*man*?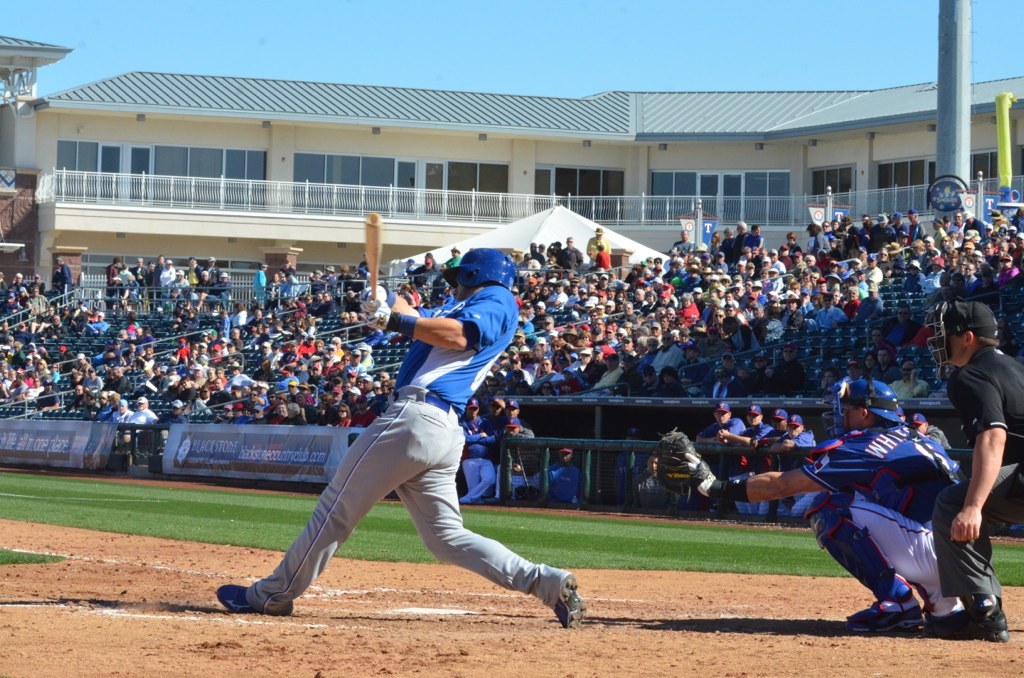
766, 249, 784, 270
